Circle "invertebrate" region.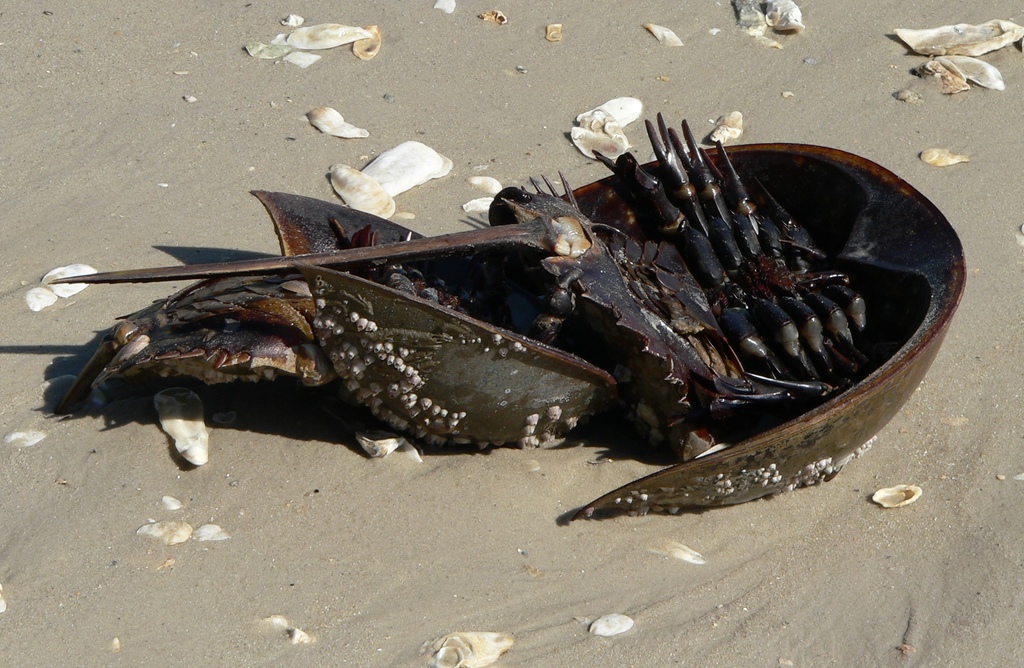
Region: select_region(354, 421, 425, 464).
